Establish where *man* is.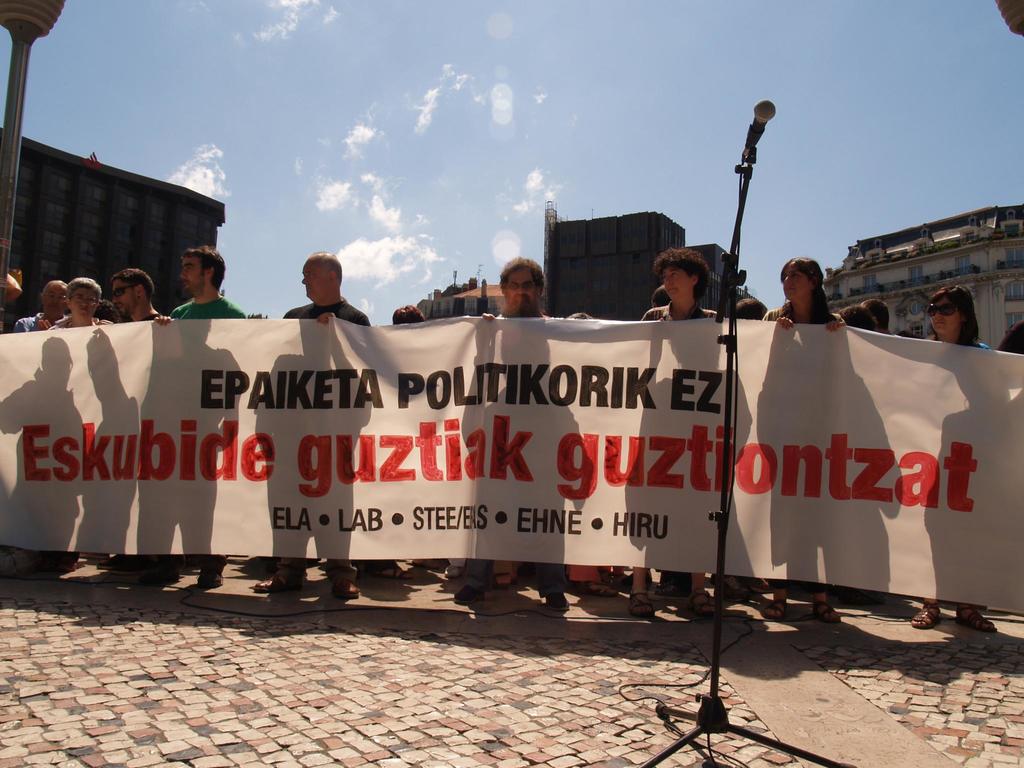
Established at Rect(128, 243, 244, 590).
